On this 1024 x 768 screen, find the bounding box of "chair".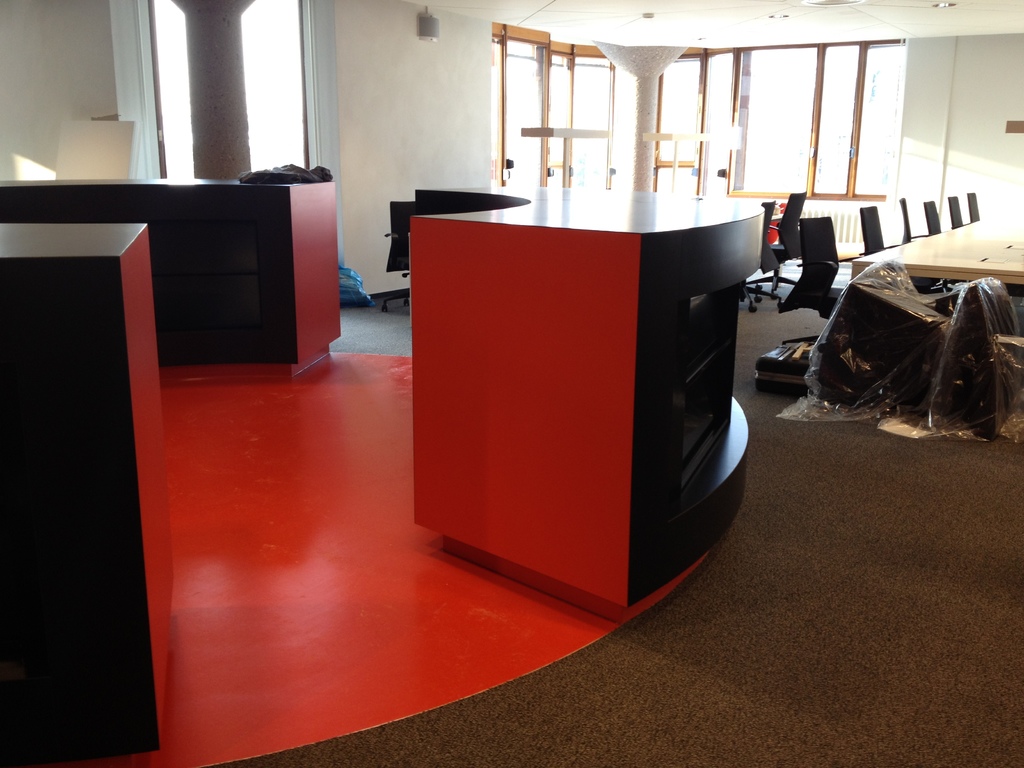
Bounding box: 746/189/806/298.
